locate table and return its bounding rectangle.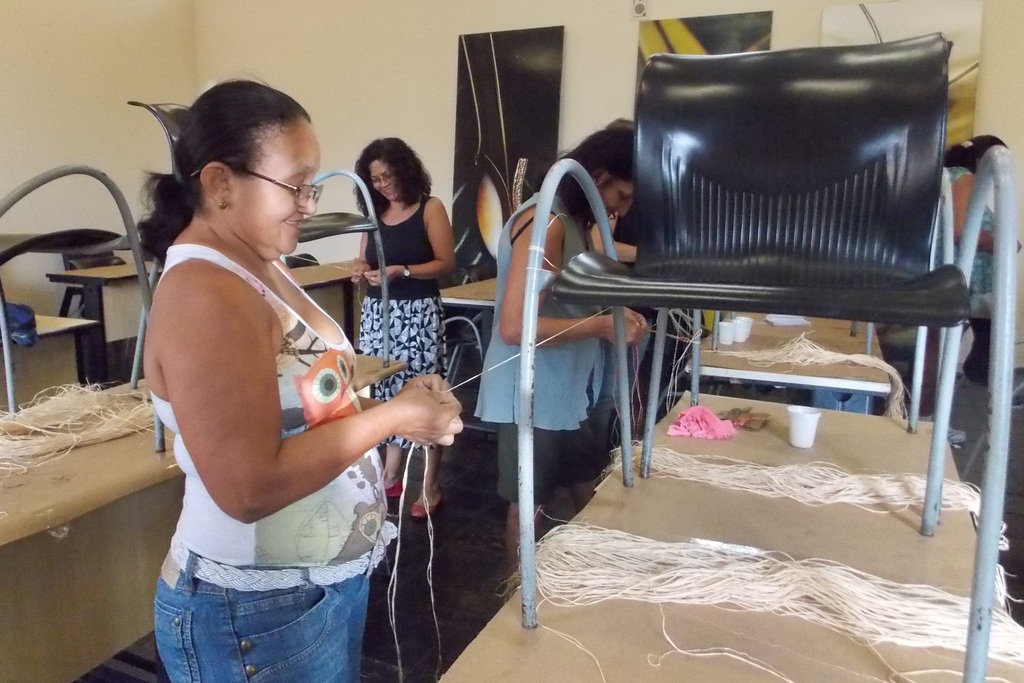
Rect(440, 276, 497, 435).
